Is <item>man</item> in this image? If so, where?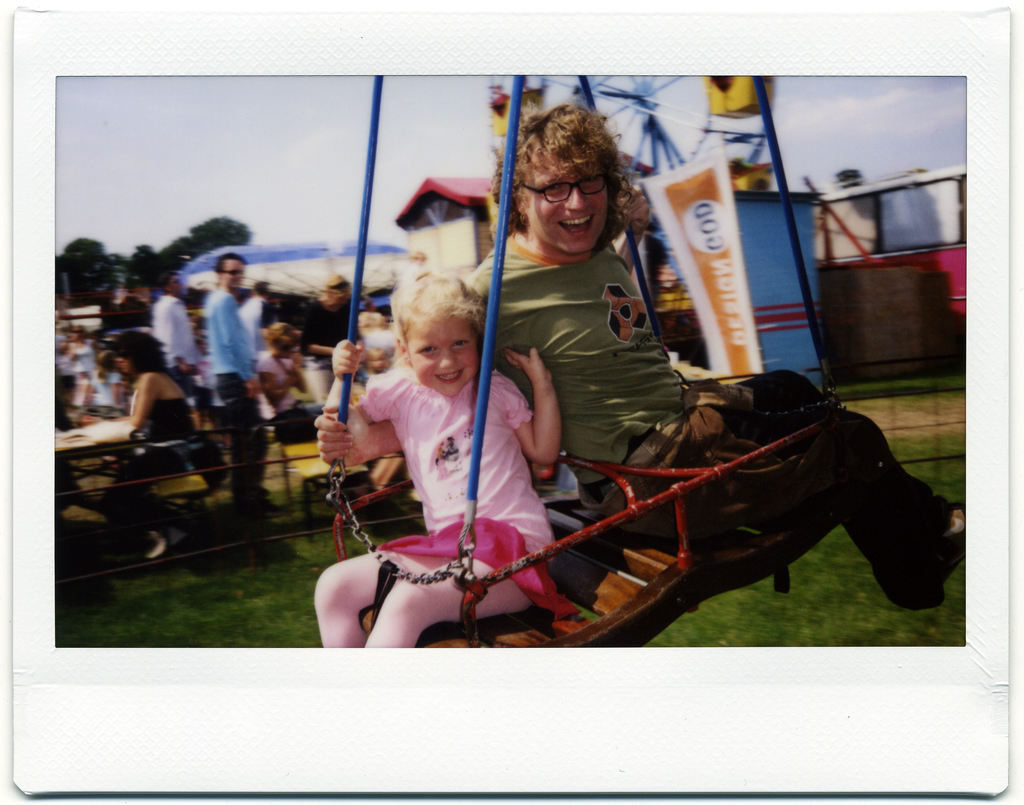
Yes, at left=200, top=250, right=260, bottom=511.
